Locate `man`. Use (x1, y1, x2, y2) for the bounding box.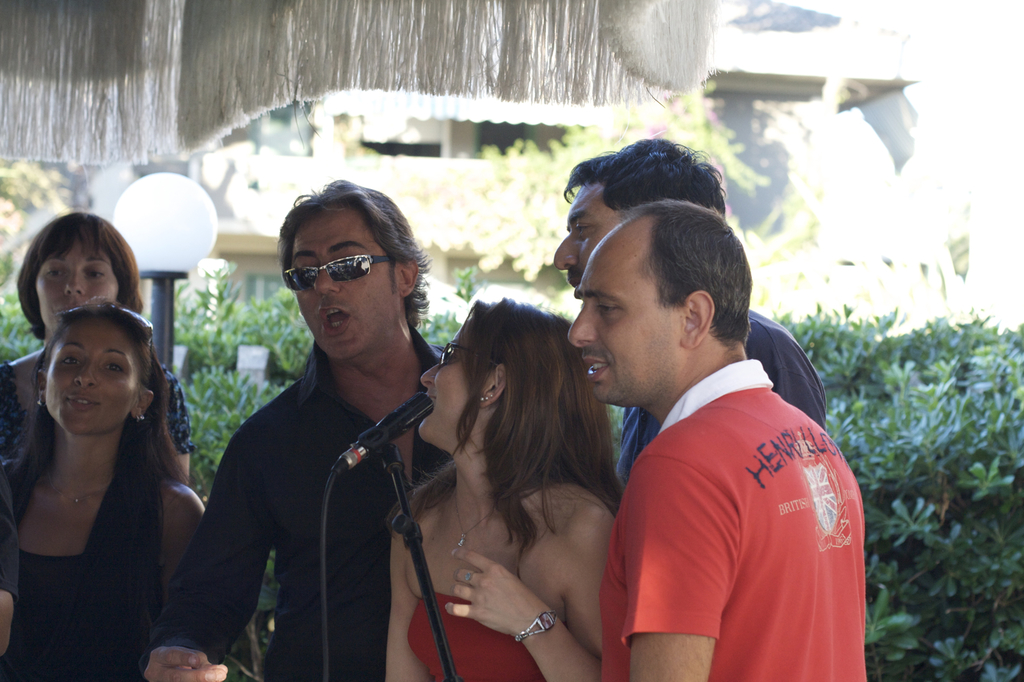
(141, 173, 463, 681).
